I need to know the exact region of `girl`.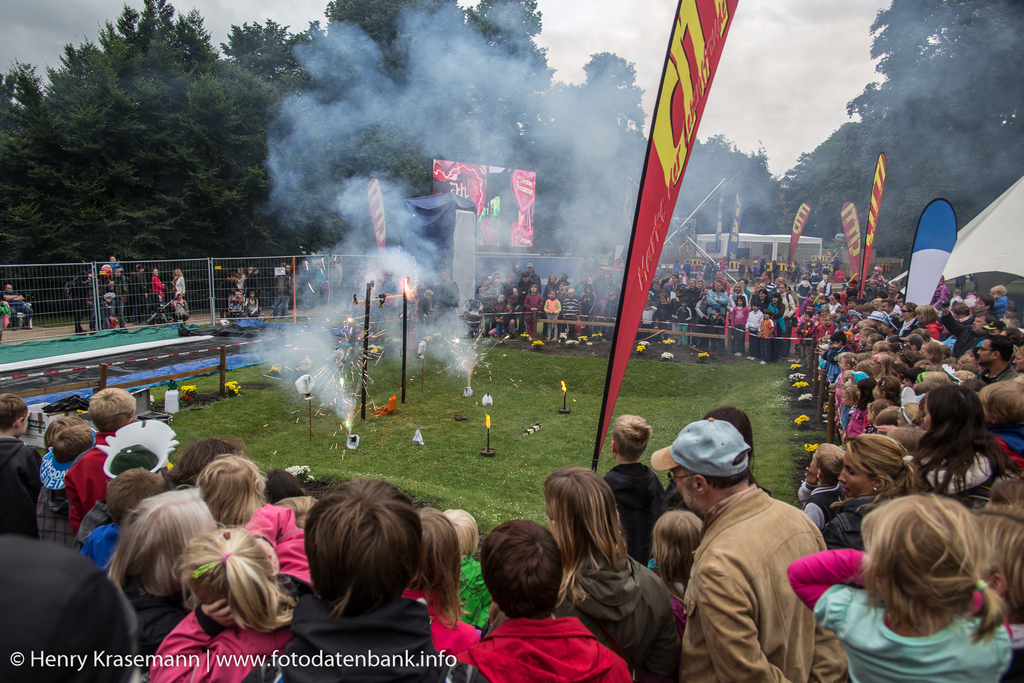
Region: (648,508,704,600).
